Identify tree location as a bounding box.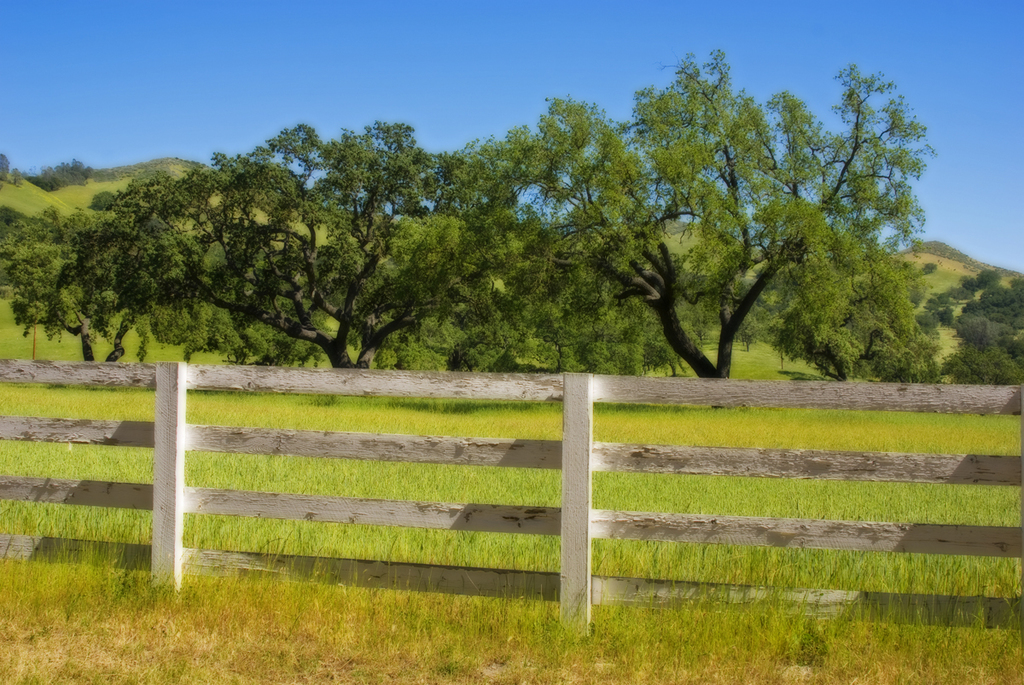
0, 156, 18, 185.
